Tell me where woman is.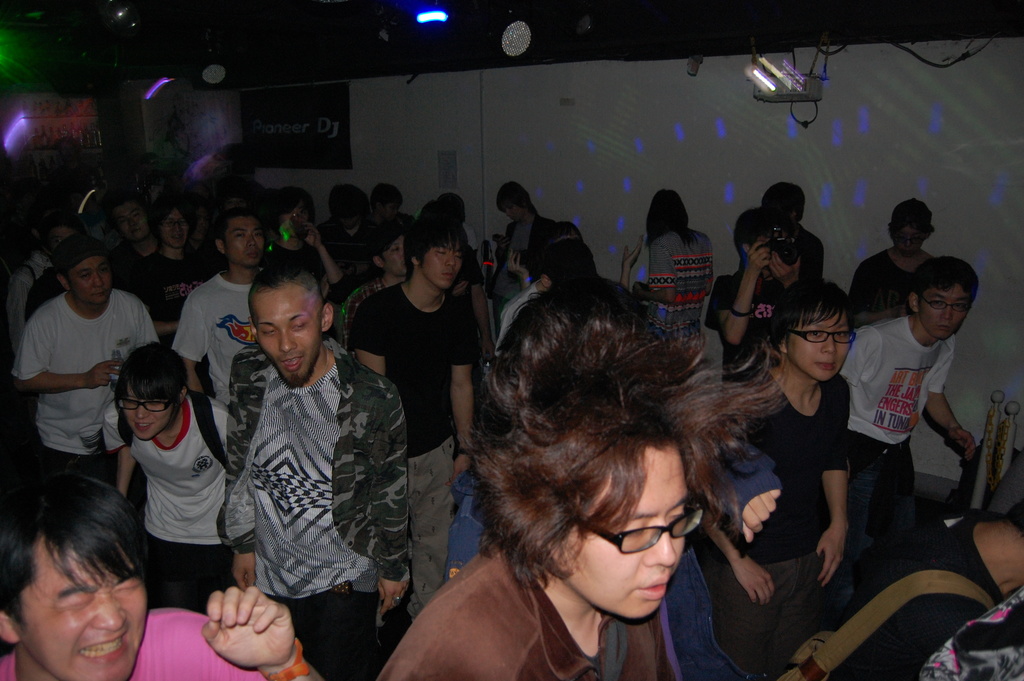
woman is at bbox(120, 341, 228, 614).
